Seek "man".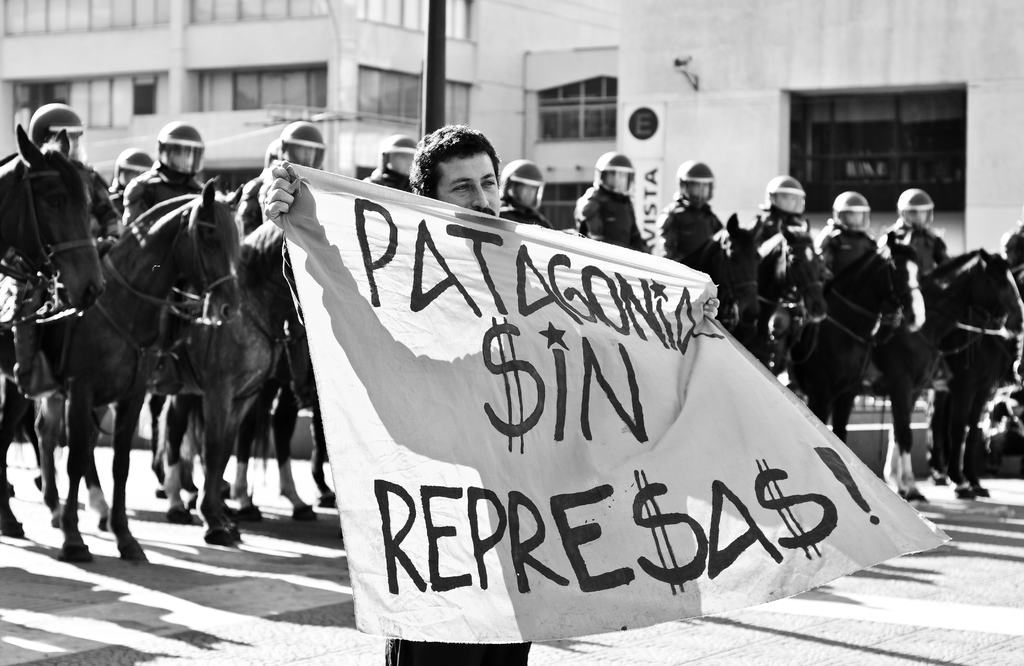
872:187:956:276.
